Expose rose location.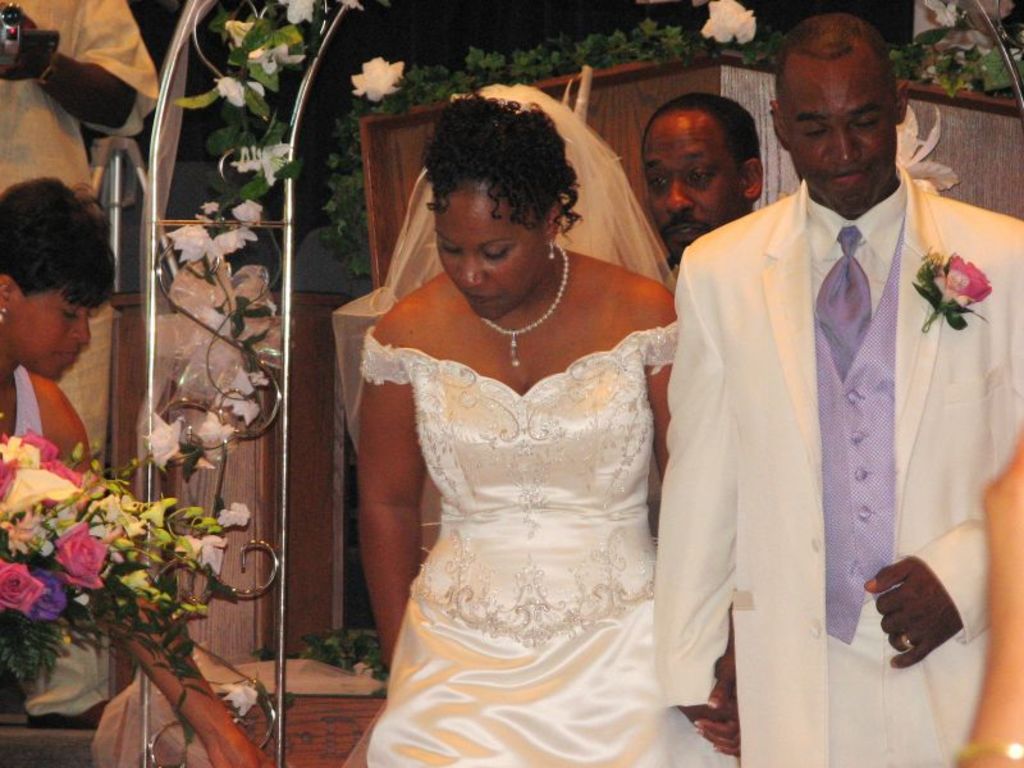
Exposed at (931,250,992,305).
